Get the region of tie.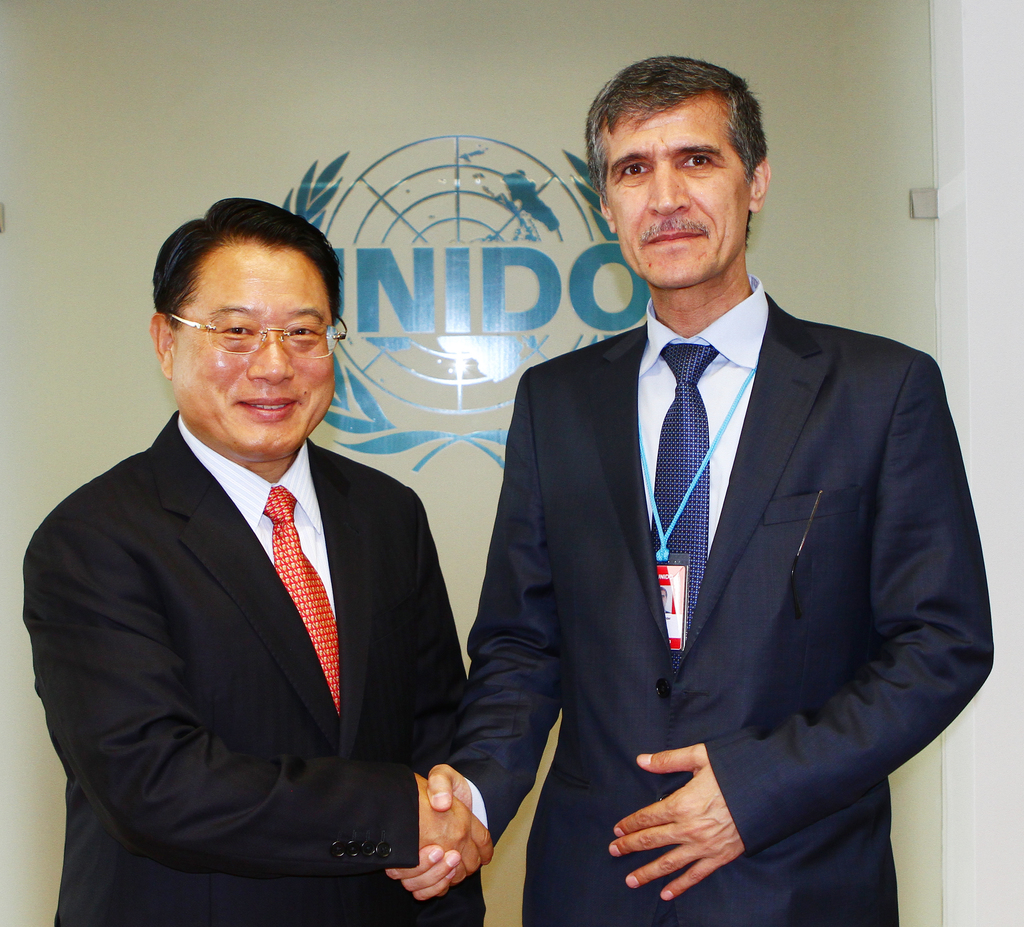
(x1=648, y1=341, x2=718, y2=681).
